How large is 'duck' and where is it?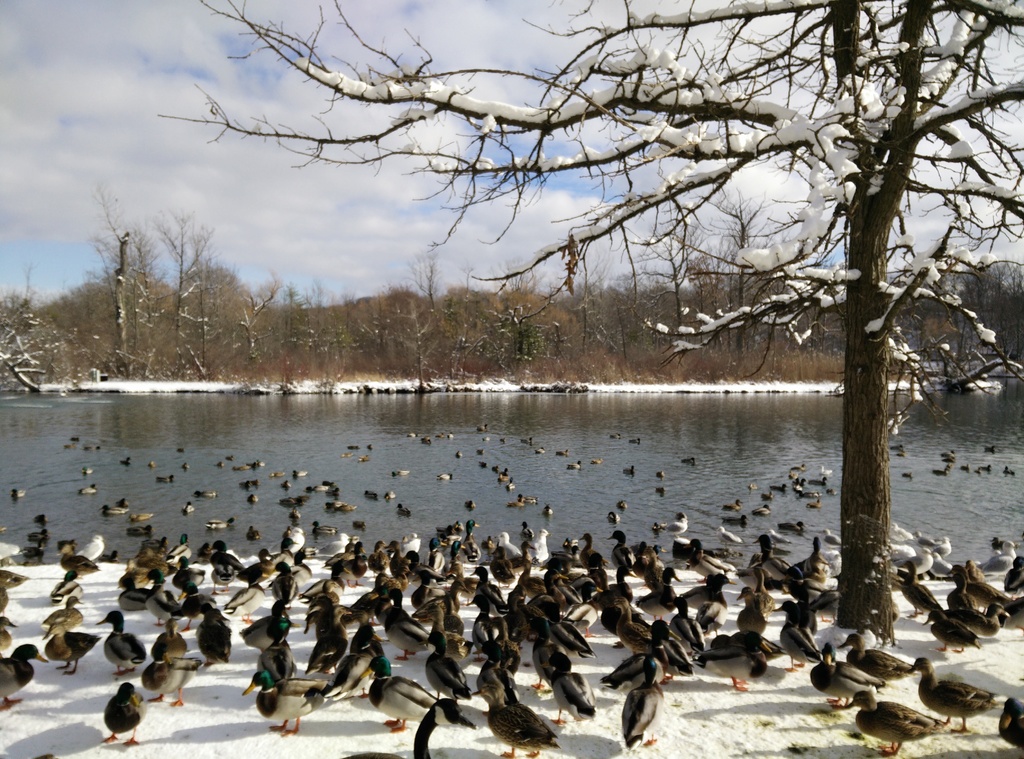
Bounding box: [x1=255, y1=453, x2=268, y2=468].
